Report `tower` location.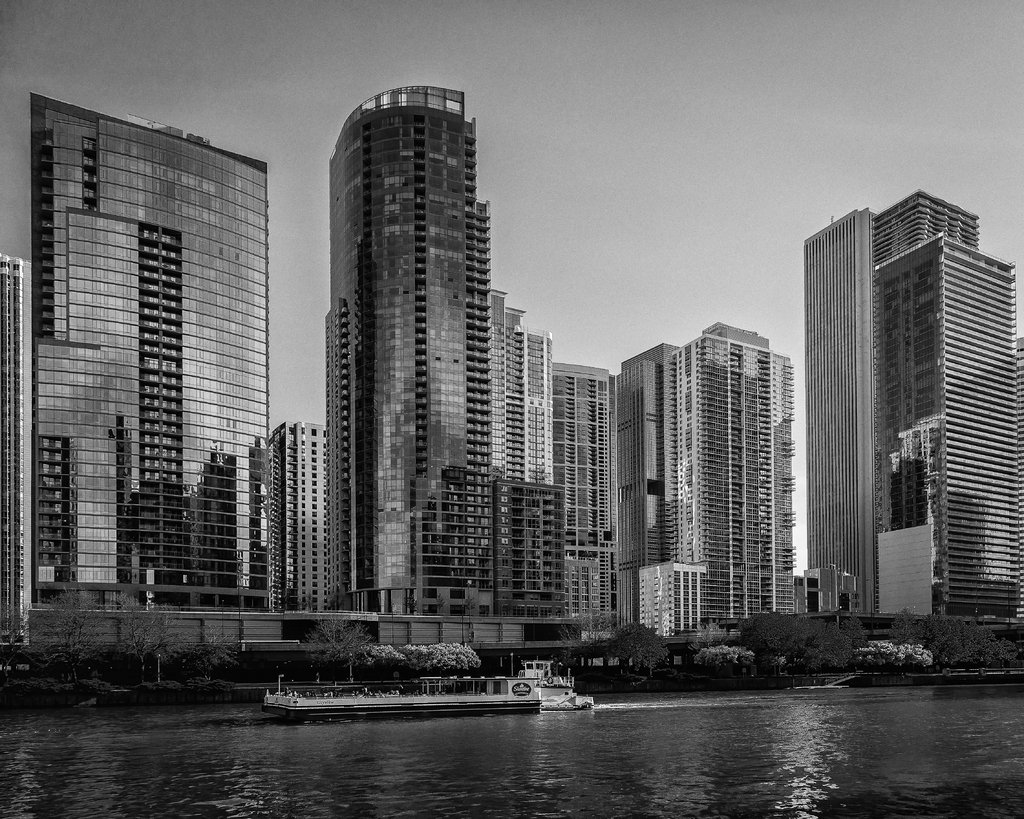
Report: <bbox>799, 211, 879, 614</bbox>.
